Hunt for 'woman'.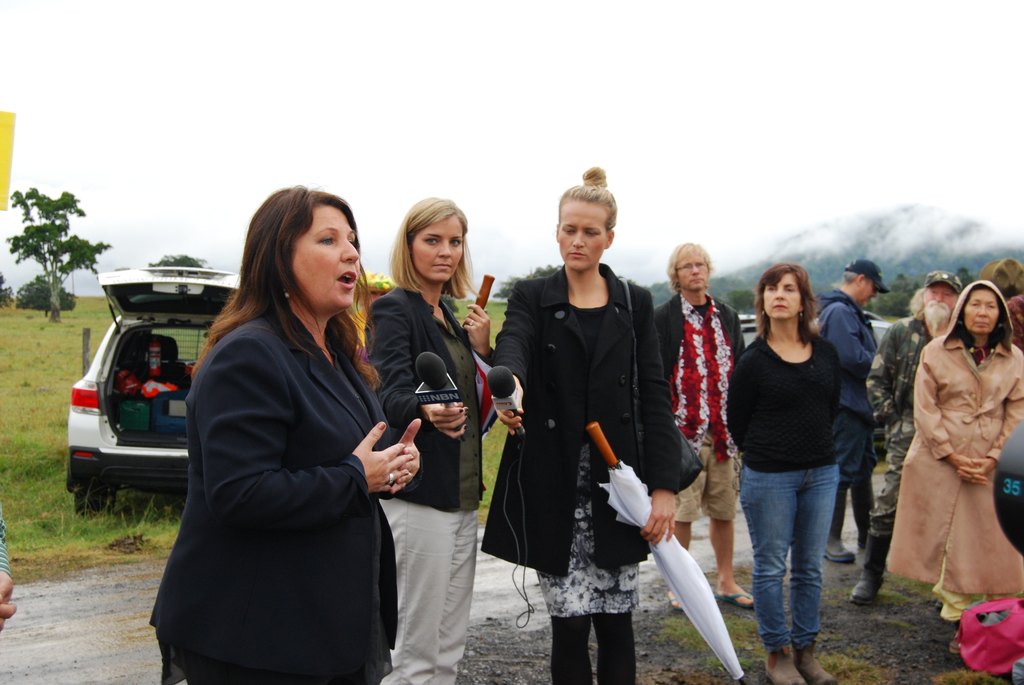
Hunted down at select_region(150, 208, 404, 684).
